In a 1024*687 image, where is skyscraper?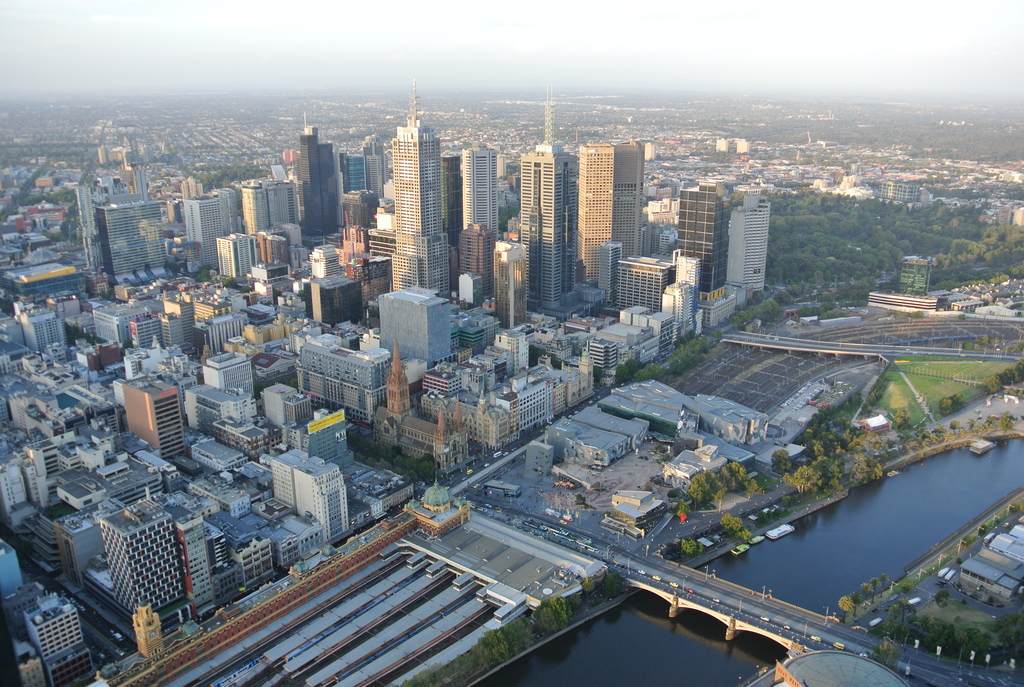
(left=678, top=187, right=743, bottom=278).
